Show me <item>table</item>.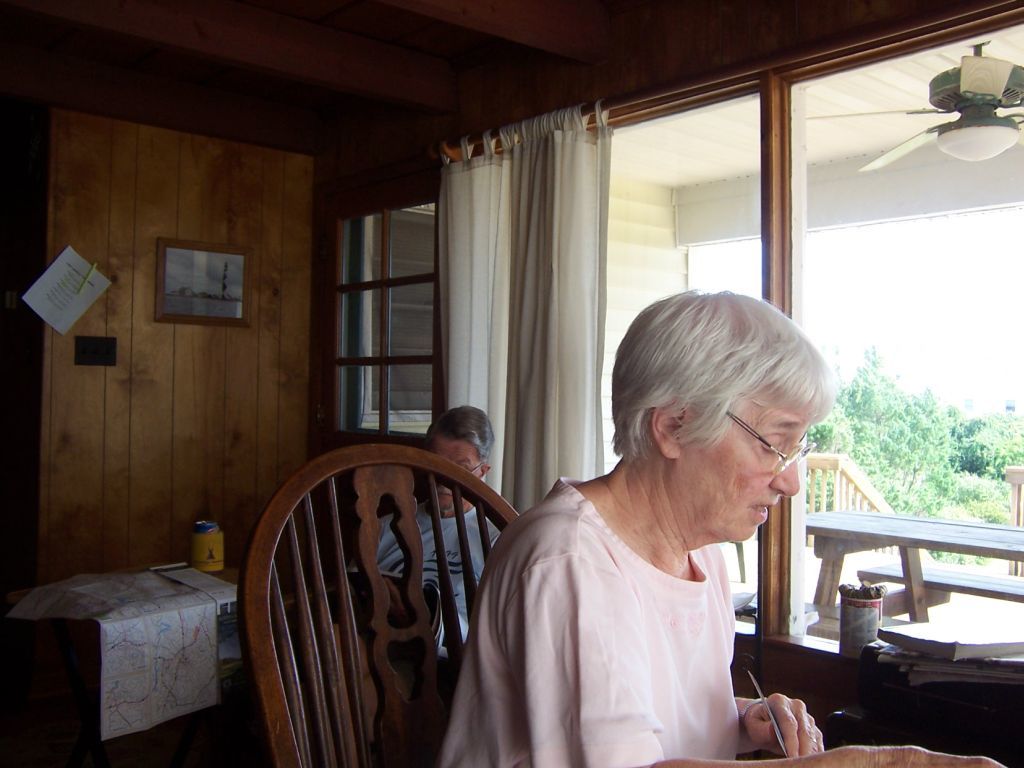
<item>table</item> is here: crop(804, 505, 1023, 619).
